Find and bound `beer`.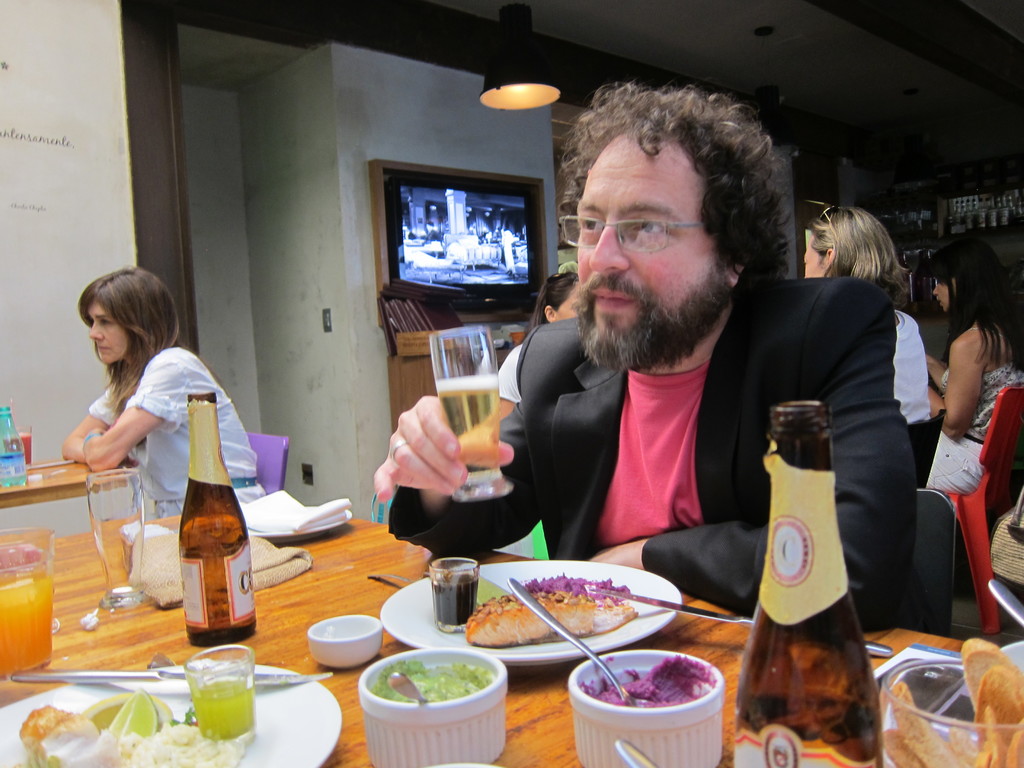
Bound: l=0, t=554, r=52, b=683.
